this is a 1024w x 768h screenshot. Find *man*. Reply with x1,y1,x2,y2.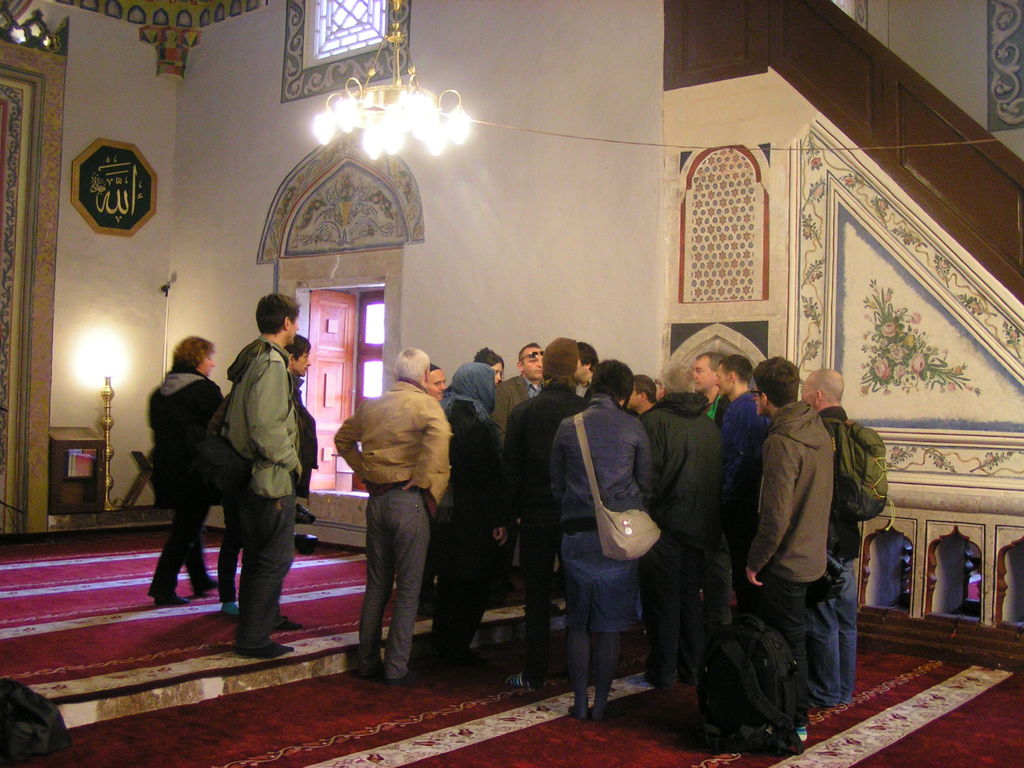
491,343,545,447.
